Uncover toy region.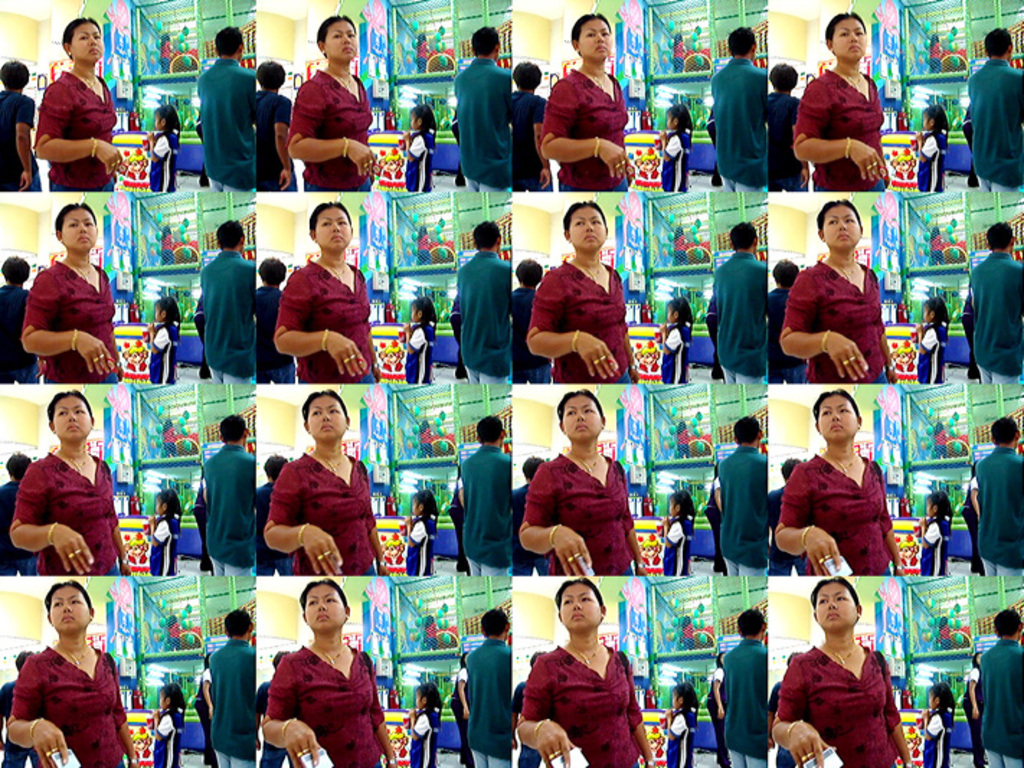
Uncovered: <region>166, 412, 200, 458</region>.
